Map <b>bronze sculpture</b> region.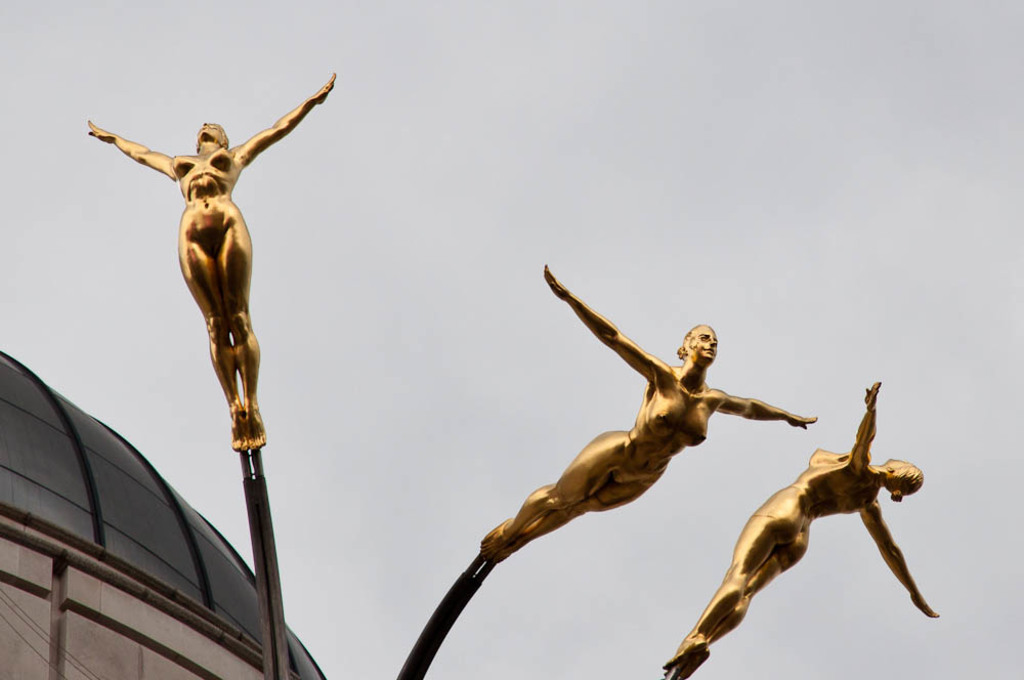
Mapped to x1=480, y1=267, x2=820, y2=562.
